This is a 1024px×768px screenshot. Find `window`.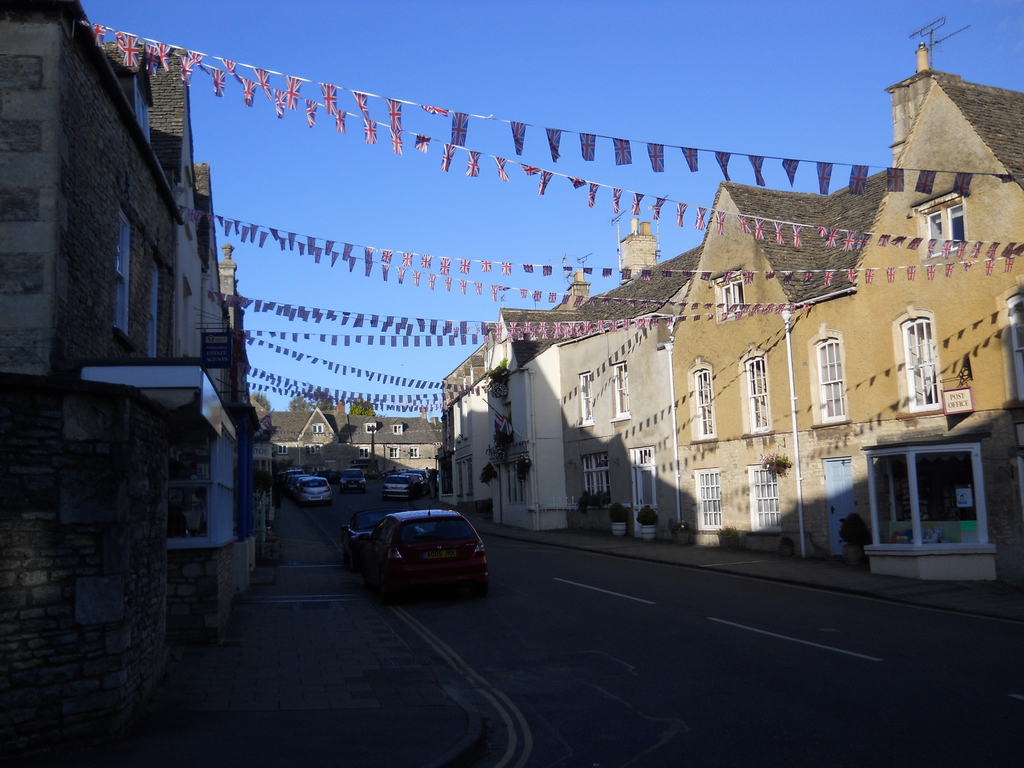
Bounding box: (x1=582, y1=452, x2=607, y2=494).
